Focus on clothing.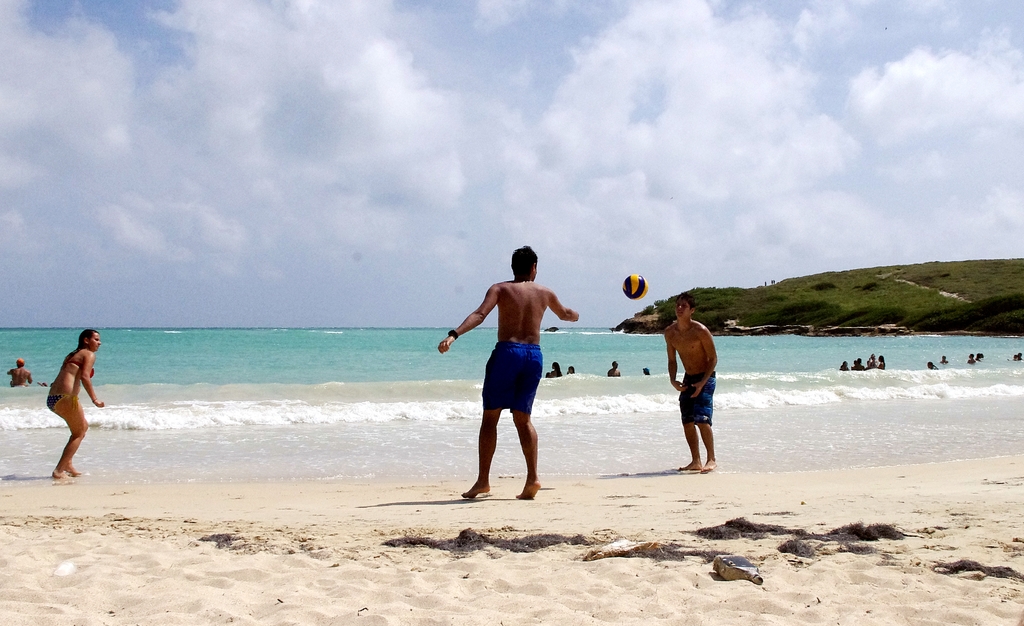
Focused at 680/368/710/427.
